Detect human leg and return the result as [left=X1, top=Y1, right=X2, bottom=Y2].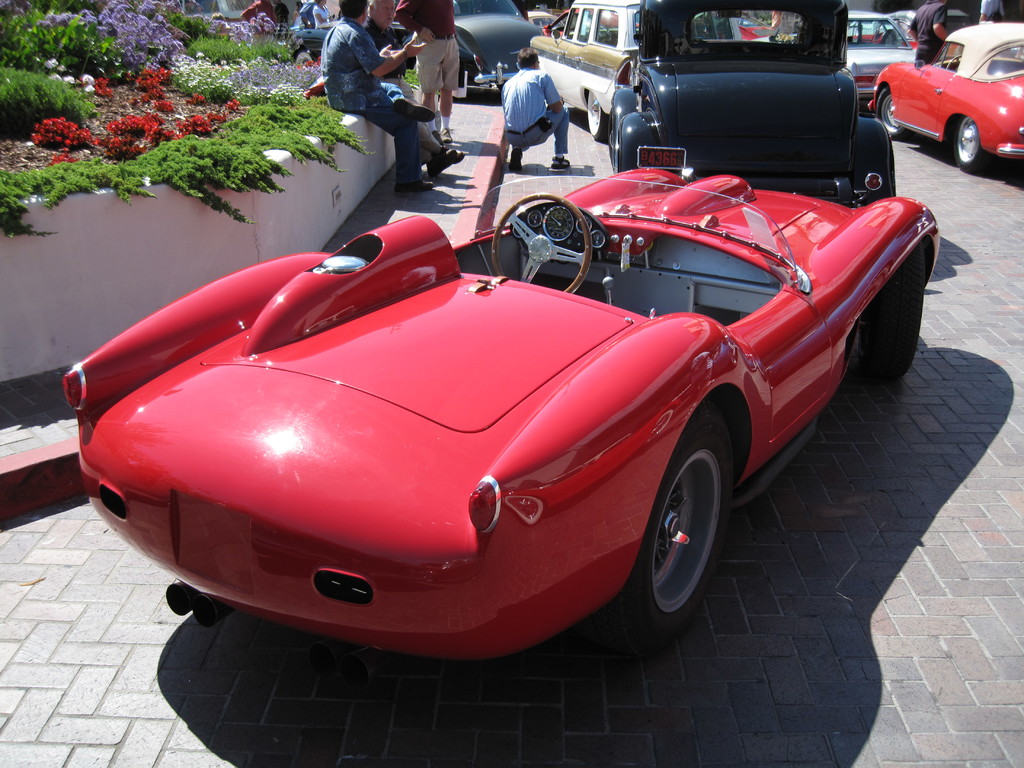
[left=391, top=78, right=452, bottom=160].
